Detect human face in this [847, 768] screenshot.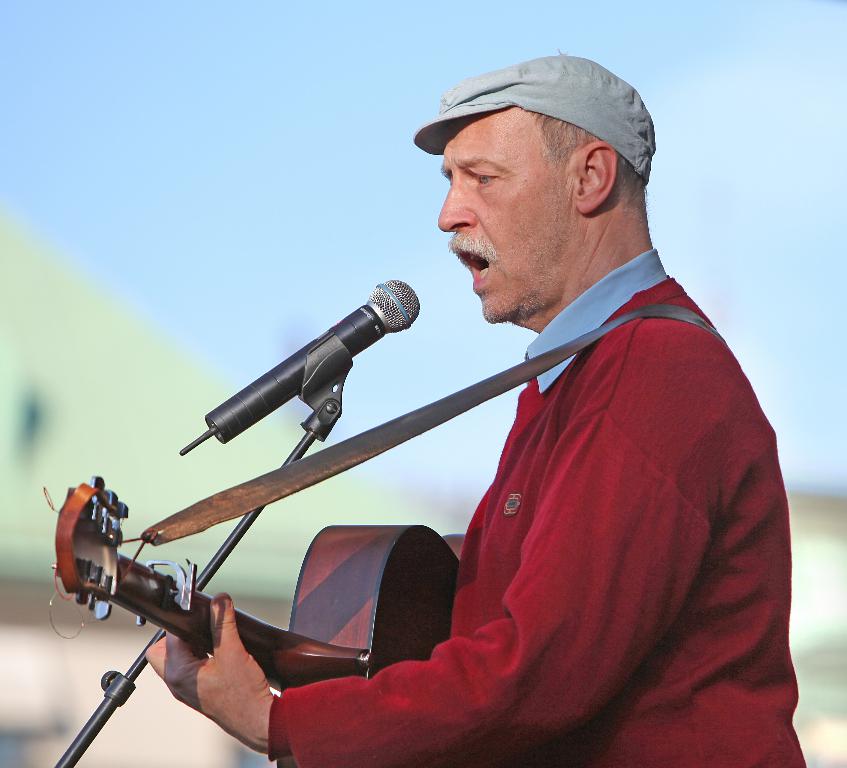
Detection: bbox(438, 104, 583, 324).
